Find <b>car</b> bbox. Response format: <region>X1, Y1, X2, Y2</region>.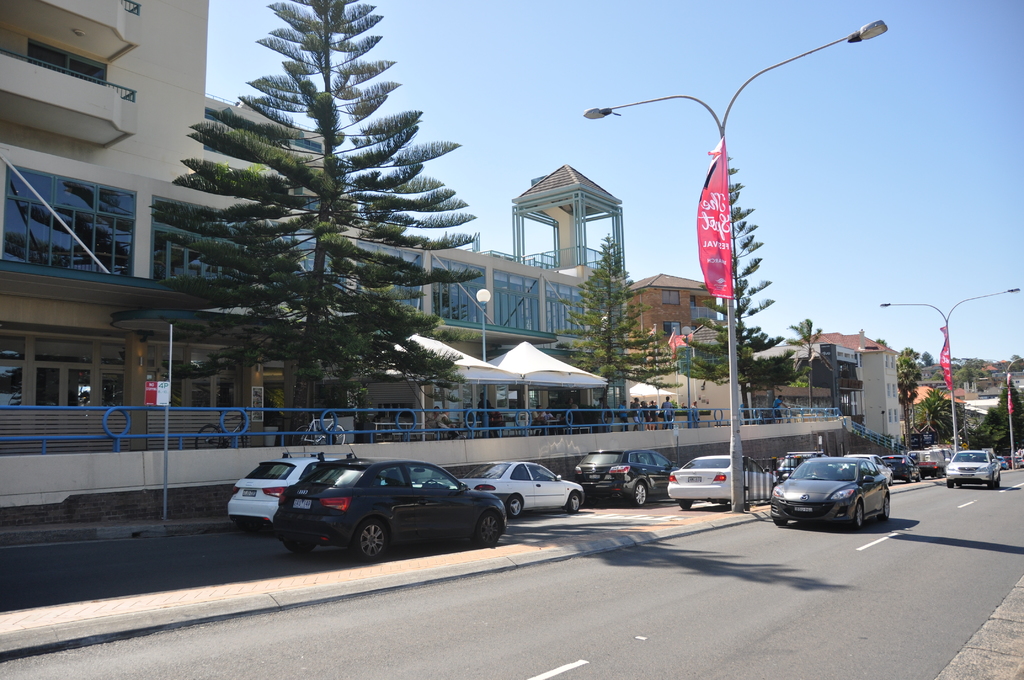
<region>772, 451, 894, 534</region>.
